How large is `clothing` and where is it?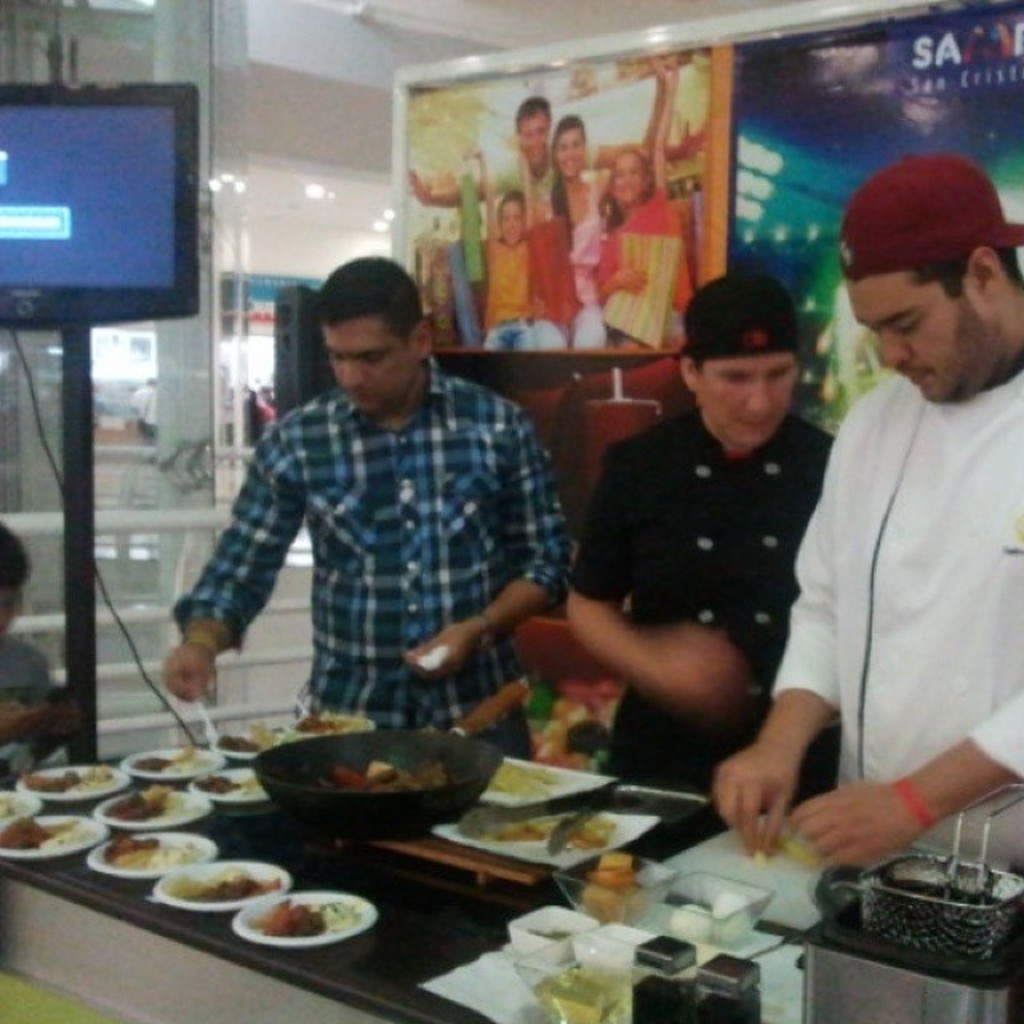
Bounding box: <bbox>496, 152, 565, 205</bbox>.
